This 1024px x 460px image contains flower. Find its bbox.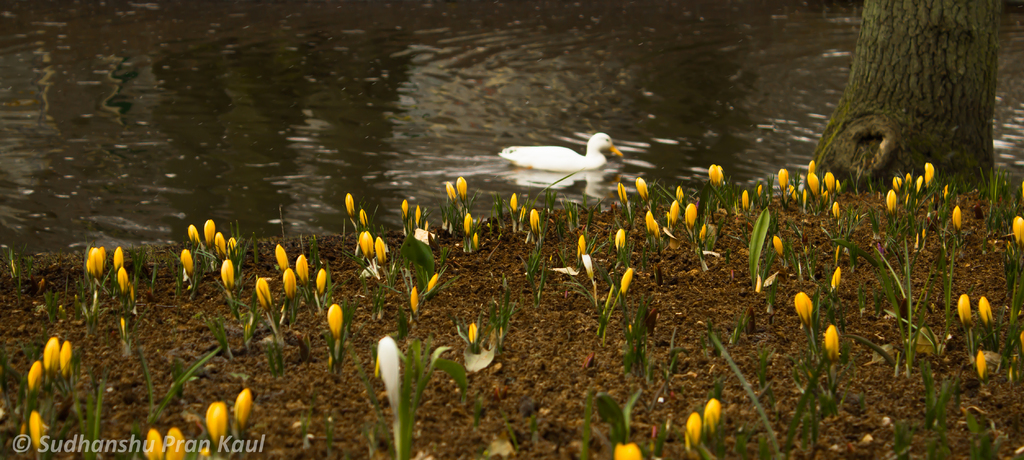
778,170,788,193.
